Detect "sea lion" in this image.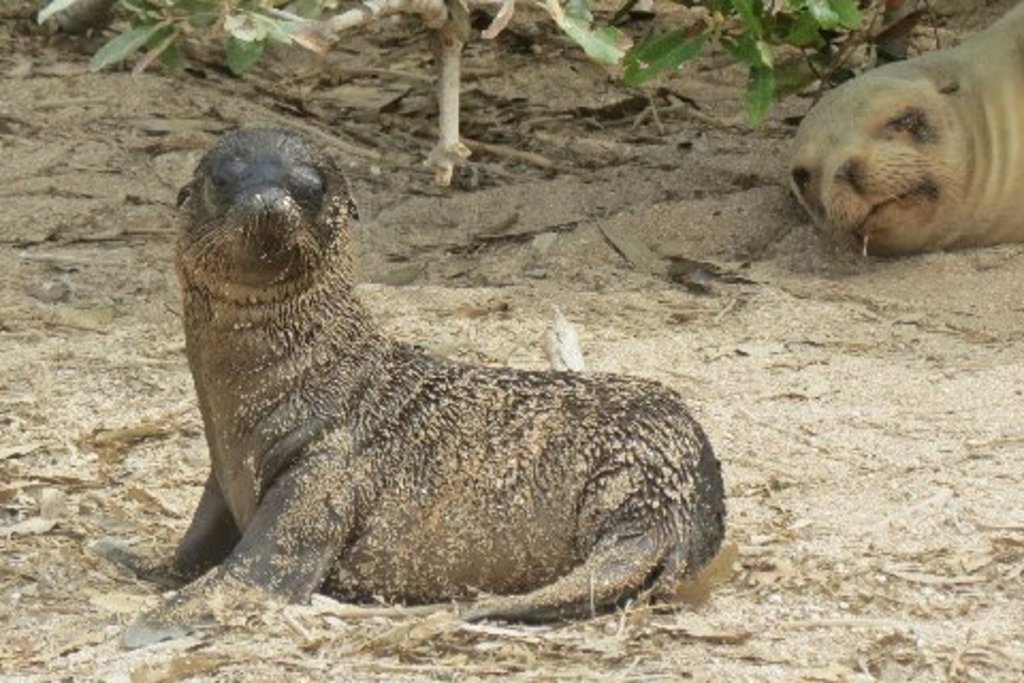
Detection: (87,132,725,653).
